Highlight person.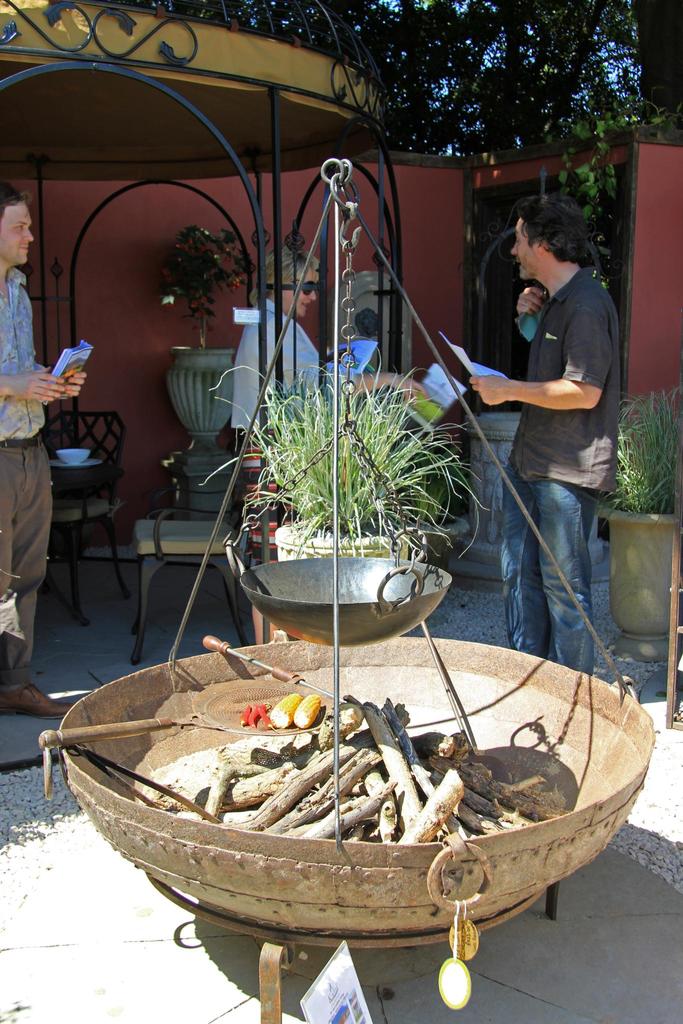
Highlighted region: bbox=(459, 192, 625, 707).
